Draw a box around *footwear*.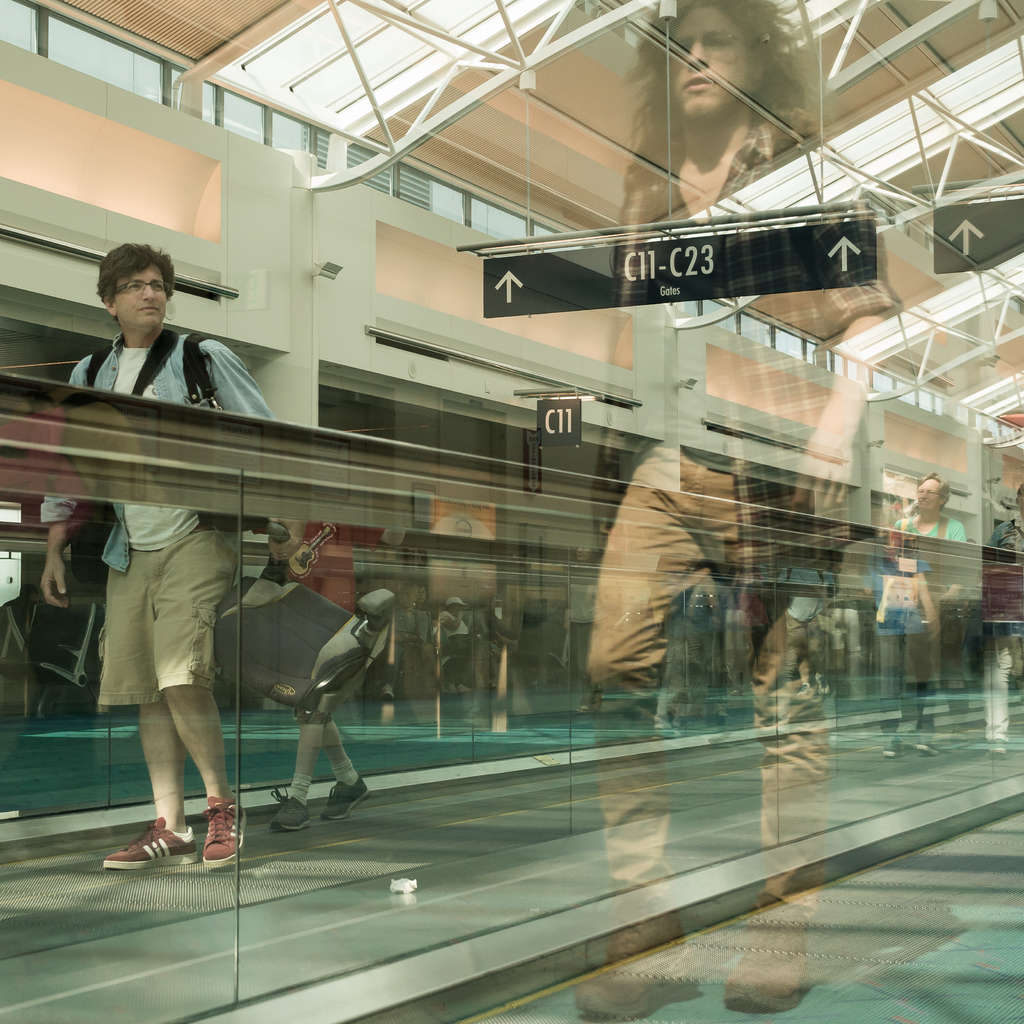
<box>277,786,308,835</box>.
